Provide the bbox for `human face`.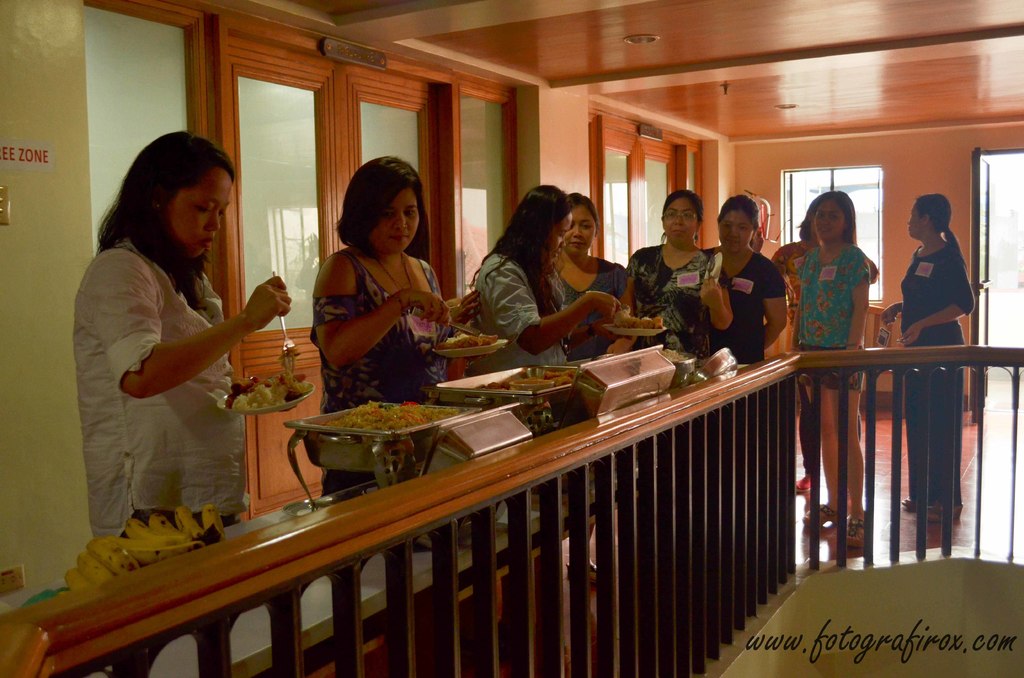
crop(377, 184, 417, 250).
